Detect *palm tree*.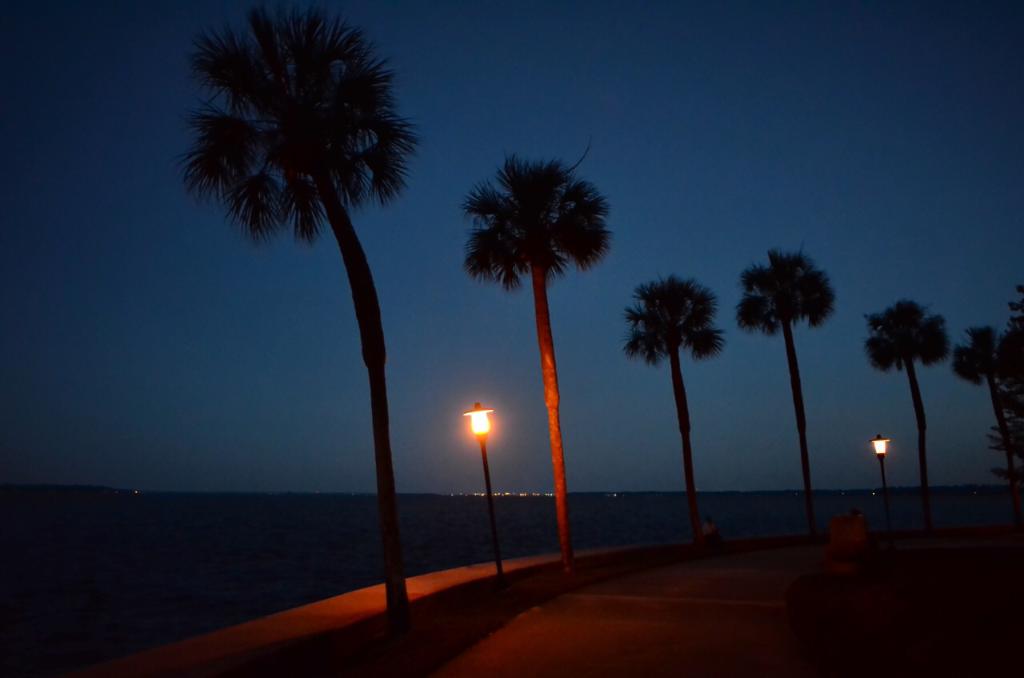
Detected at BBox(729, 247, 840, 520).
